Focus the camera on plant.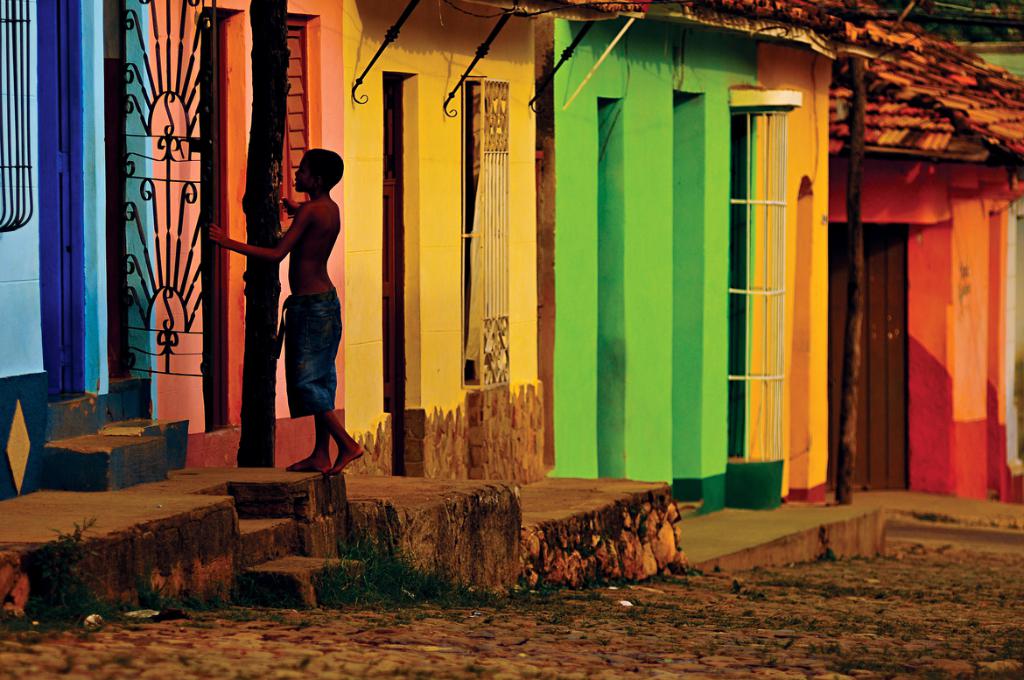
Focus region: [left=35, top=508, right=95, bottom=621].
